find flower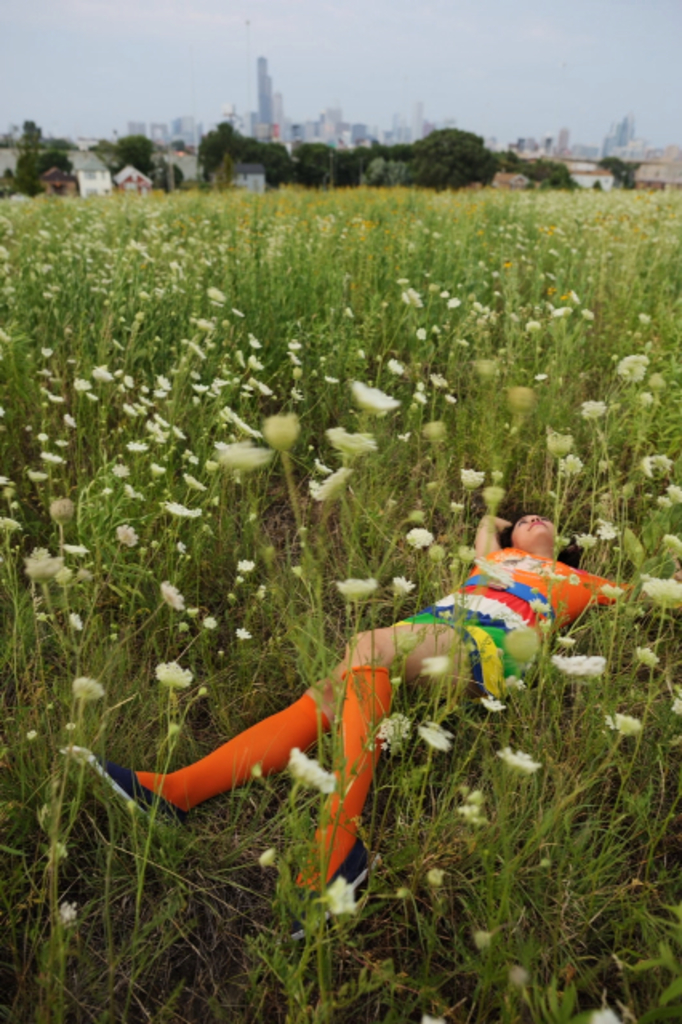
crop(248, 762, 267, 792)
